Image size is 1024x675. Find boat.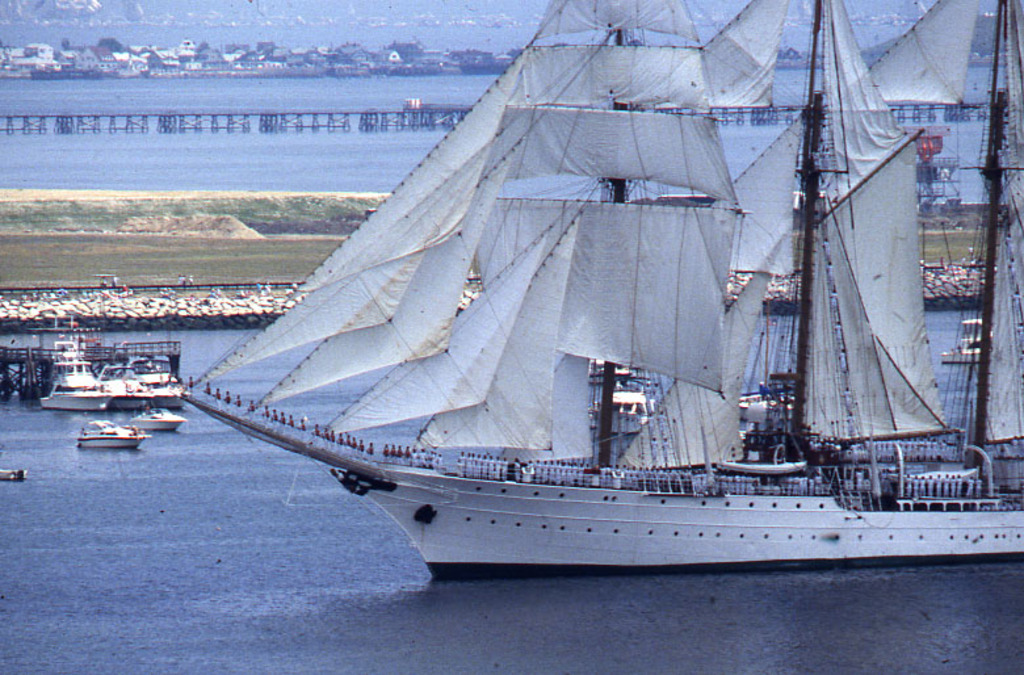
586/345/628/383.
